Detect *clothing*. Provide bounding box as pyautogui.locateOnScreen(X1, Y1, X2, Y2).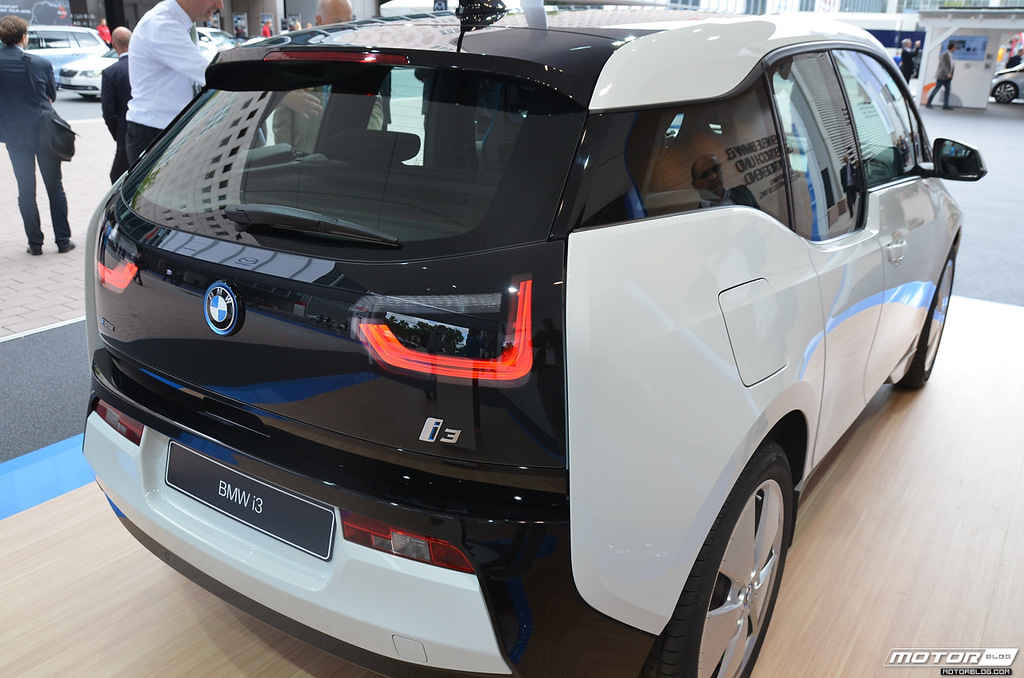
pyautogui.locateOnScreen(378, 70, 393, 131).
